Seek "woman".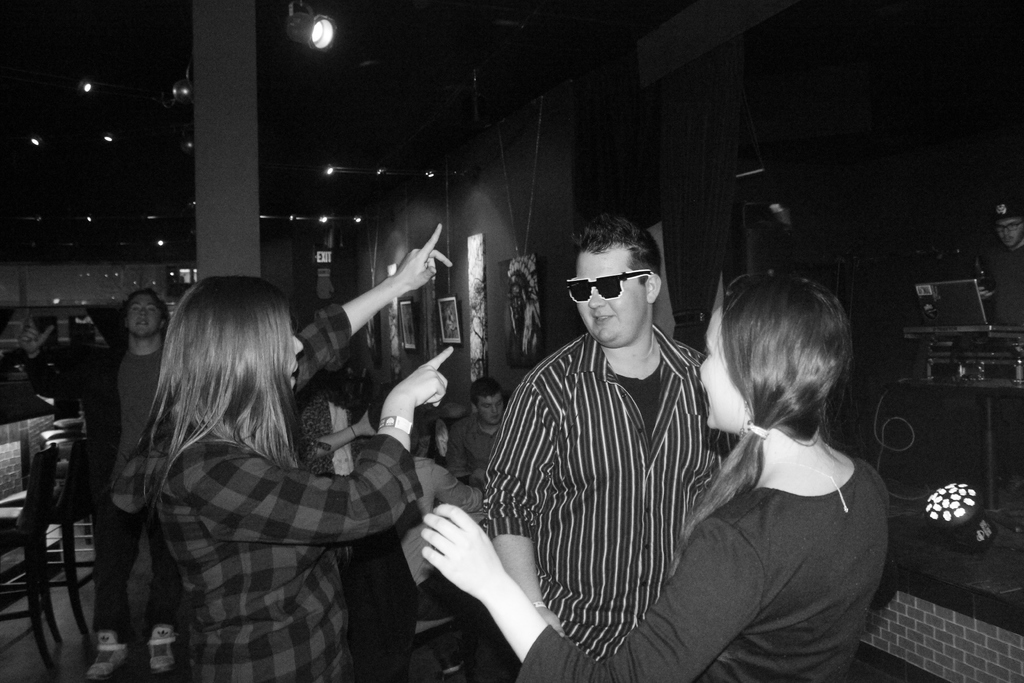
[419,269,893,682].
